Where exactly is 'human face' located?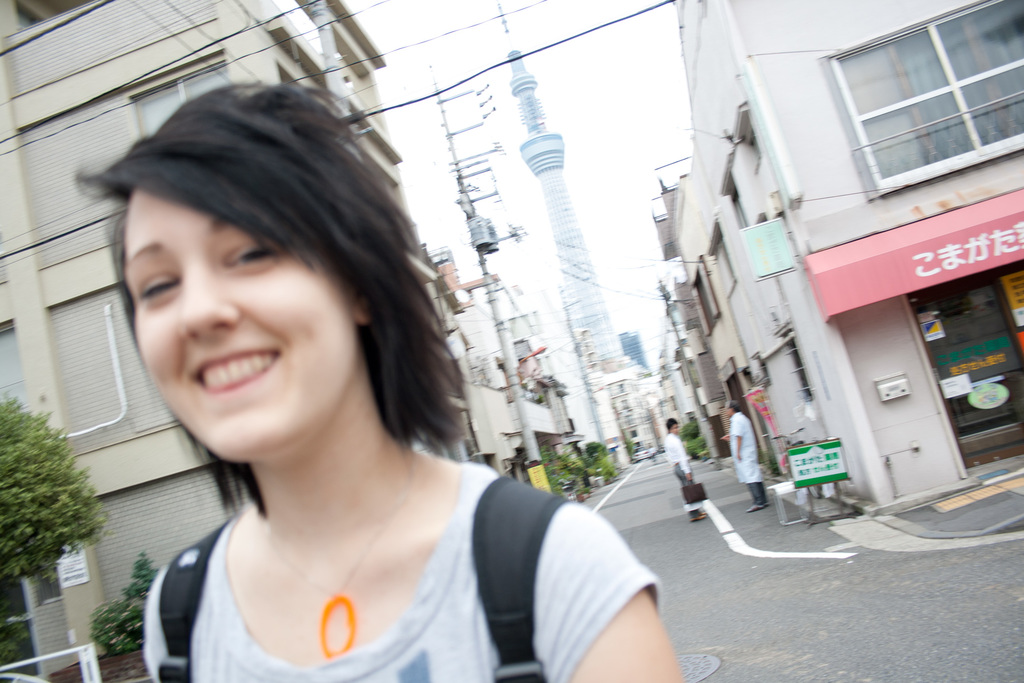
Its bounding box is [left=671, top=423, right=679, bottom=436].
